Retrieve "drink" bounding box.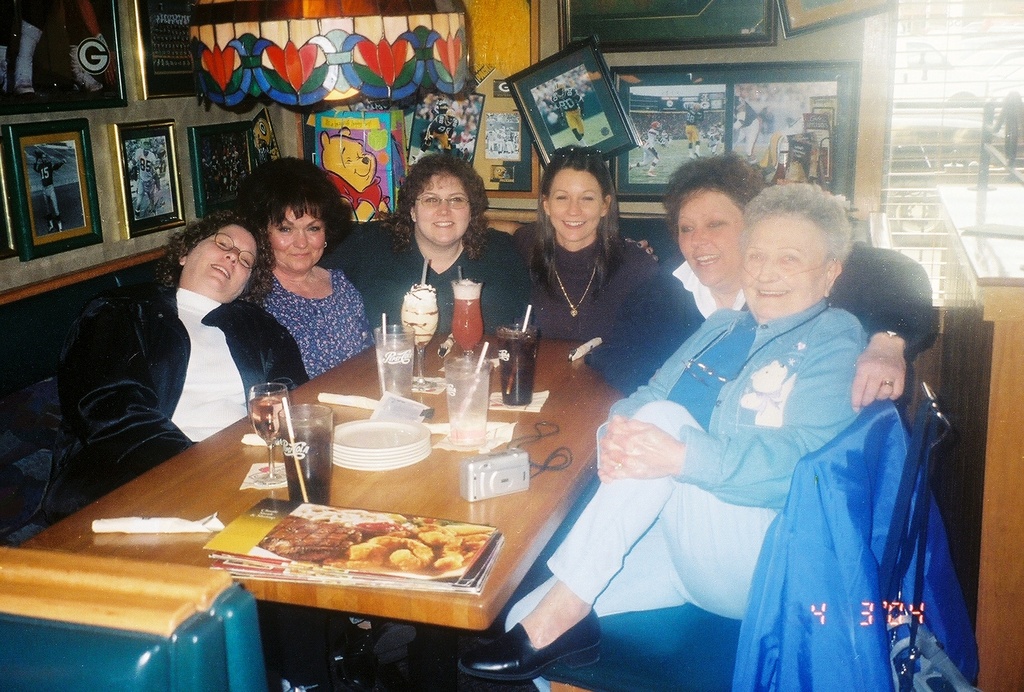
Bounding box: select_region(454, 295, 483, 352).
